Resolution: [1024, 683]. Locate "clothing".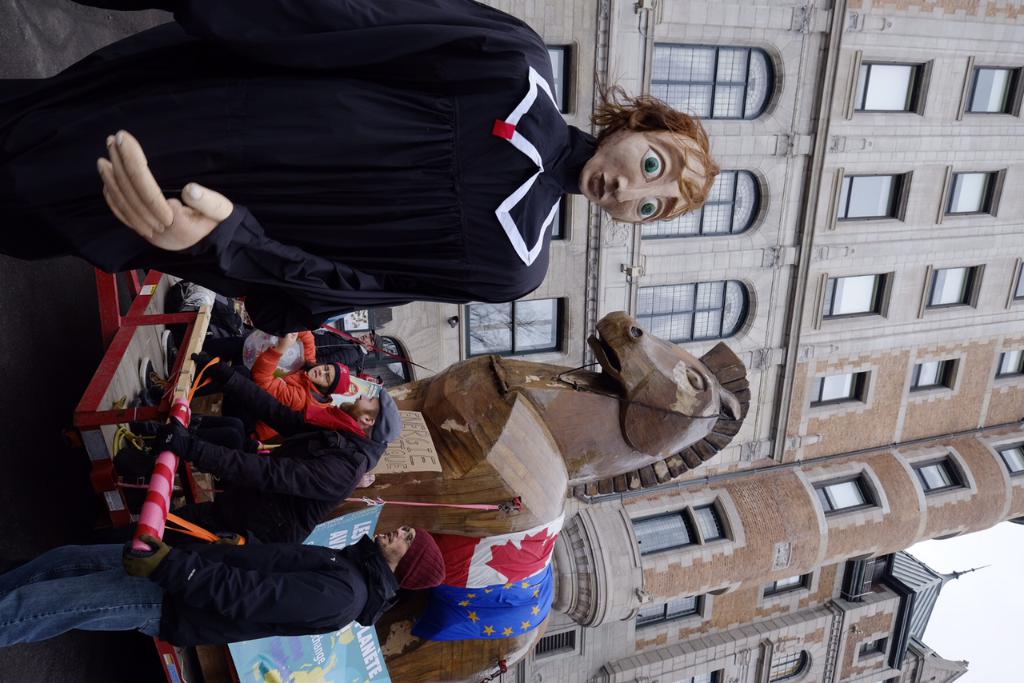
[155,378,393,532].
